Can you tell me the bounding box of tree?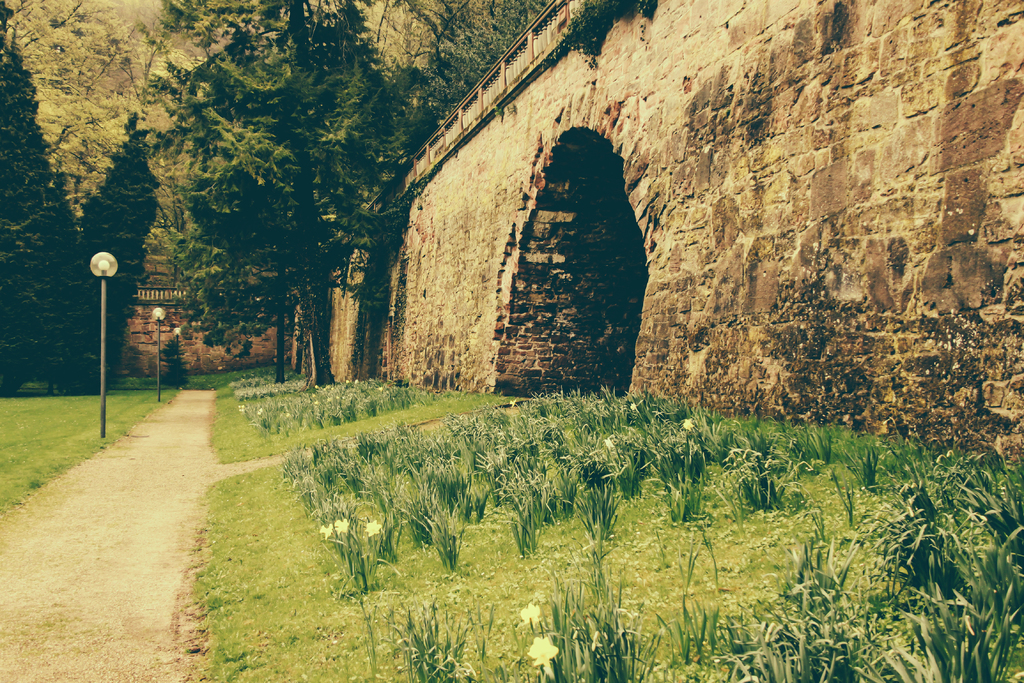
0,0,181,381.
